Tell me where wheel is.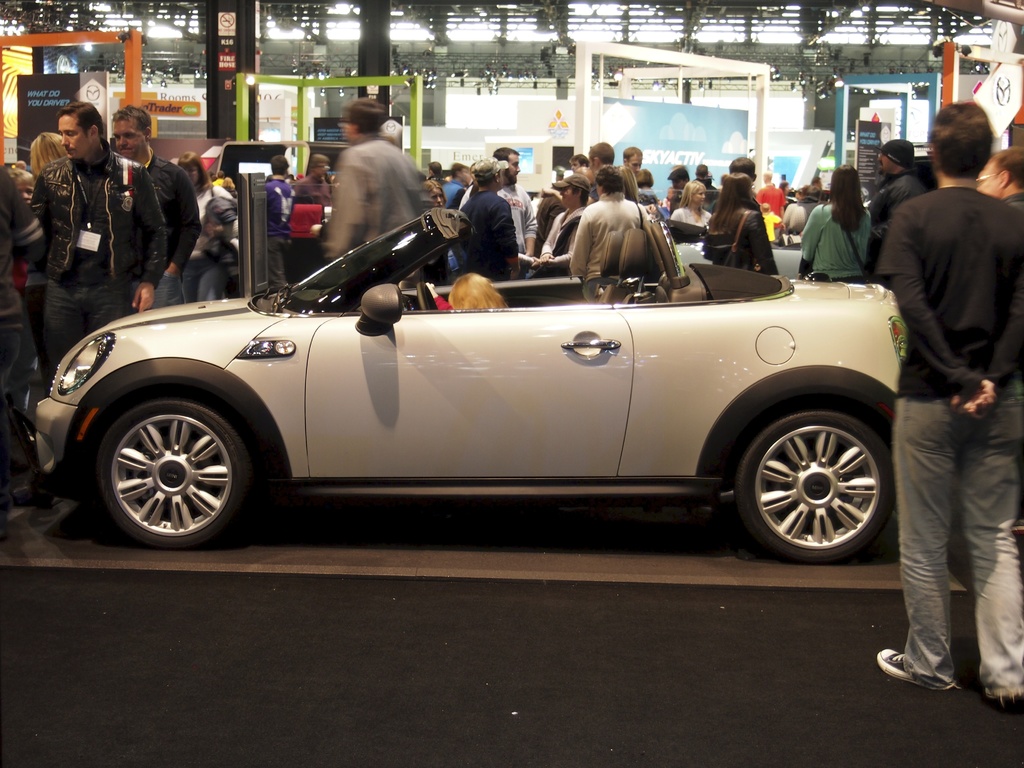
wheel is at (x1=734, y1=395, x2=888, y2=564).
